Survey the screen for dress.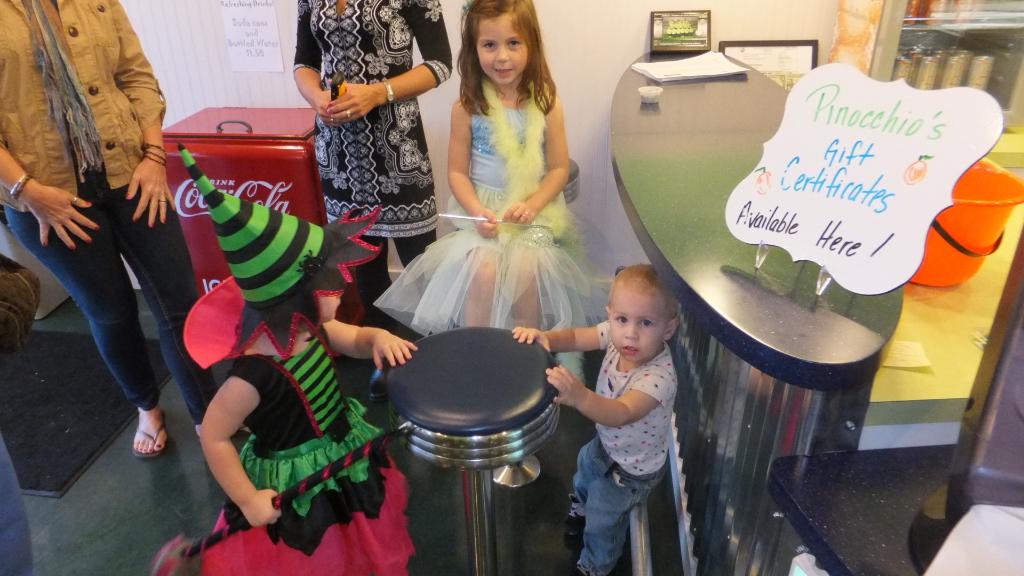
Survey found: pyautogui.locateOnScreen(149, 273, 414, 575).
